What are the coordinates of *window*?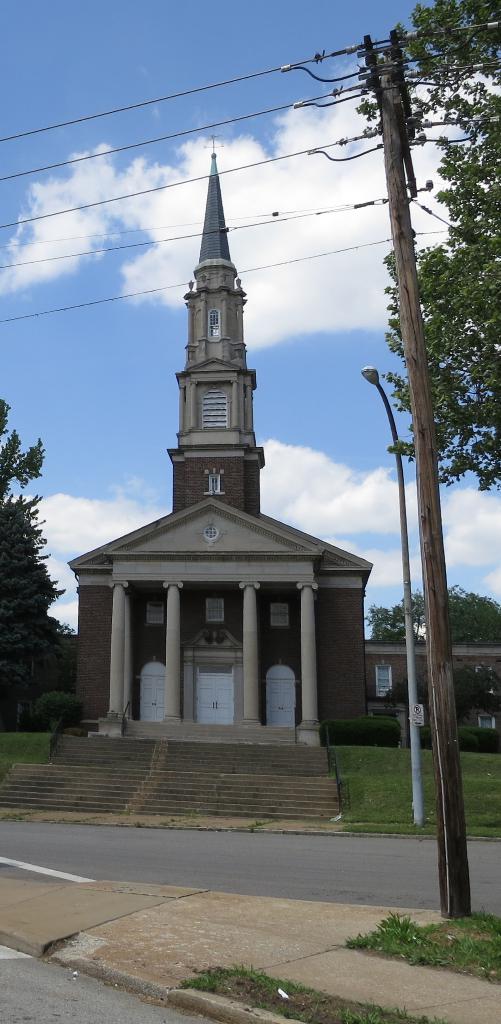
pyautogui.locateOnScreen(376, 664, 392, 694).
